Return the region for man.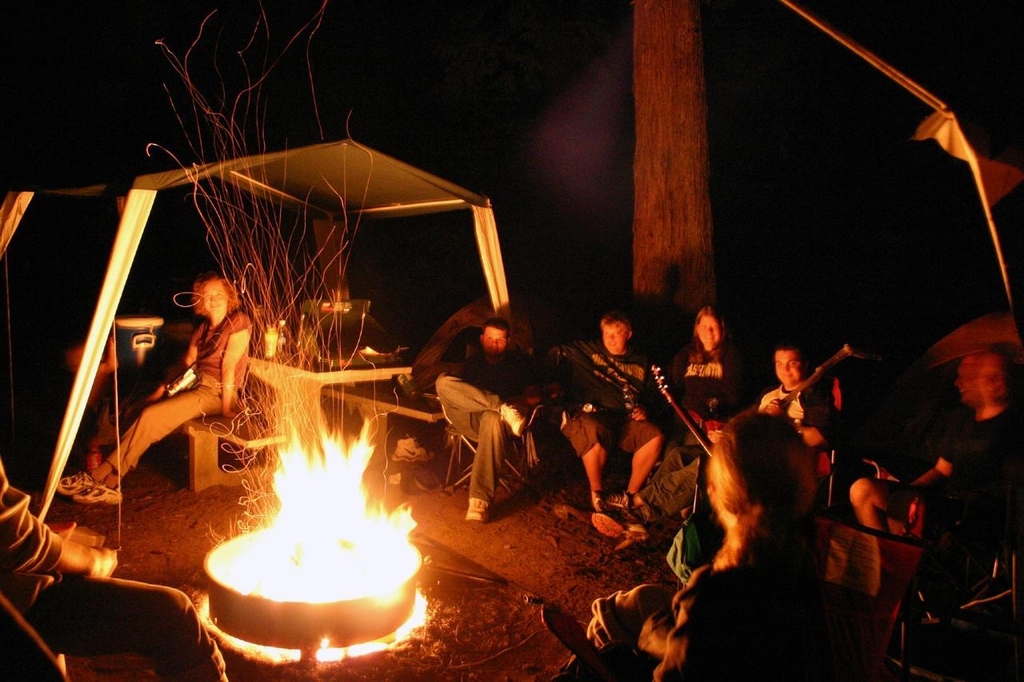
[x1=0, y1=458, x2=231, y2=681].
